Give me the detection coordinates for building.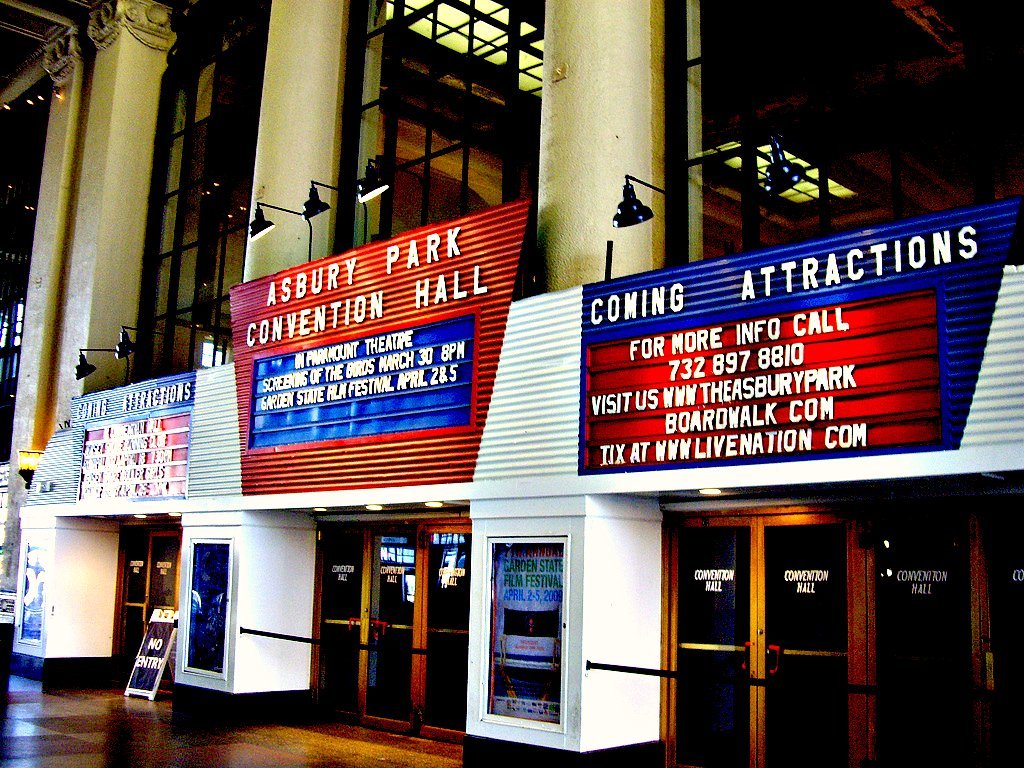
crop(0, 0, 1023, 767).
